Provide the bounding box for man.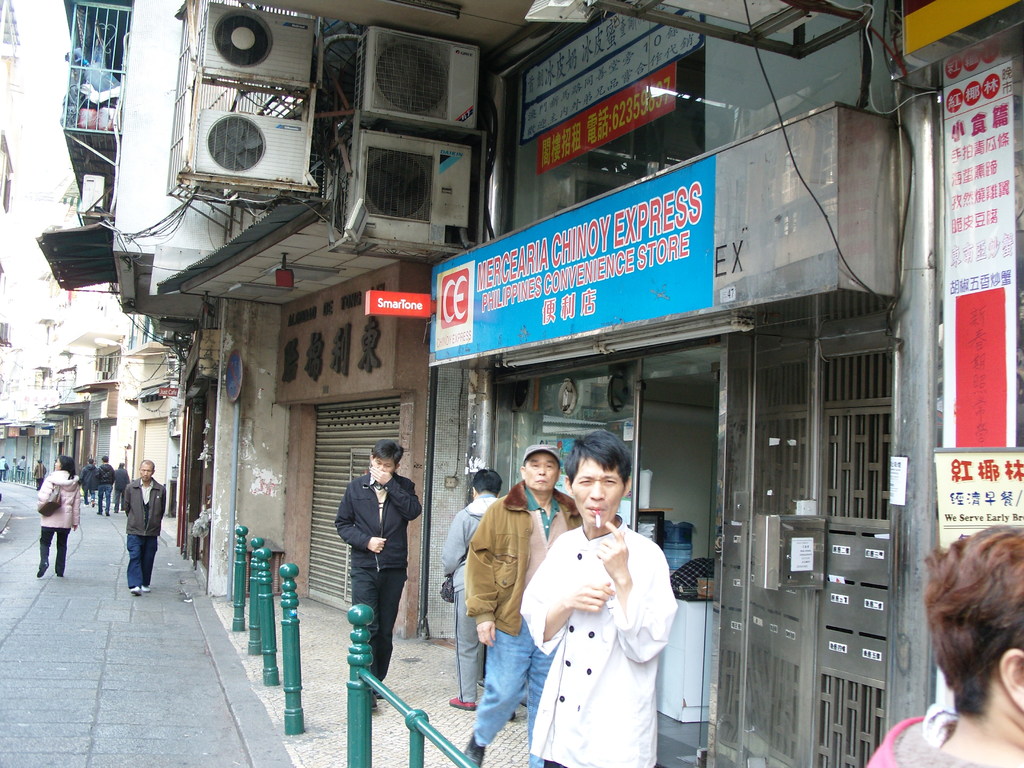
pyautogui.locateOnScreen(444, 466, 507, 708).
